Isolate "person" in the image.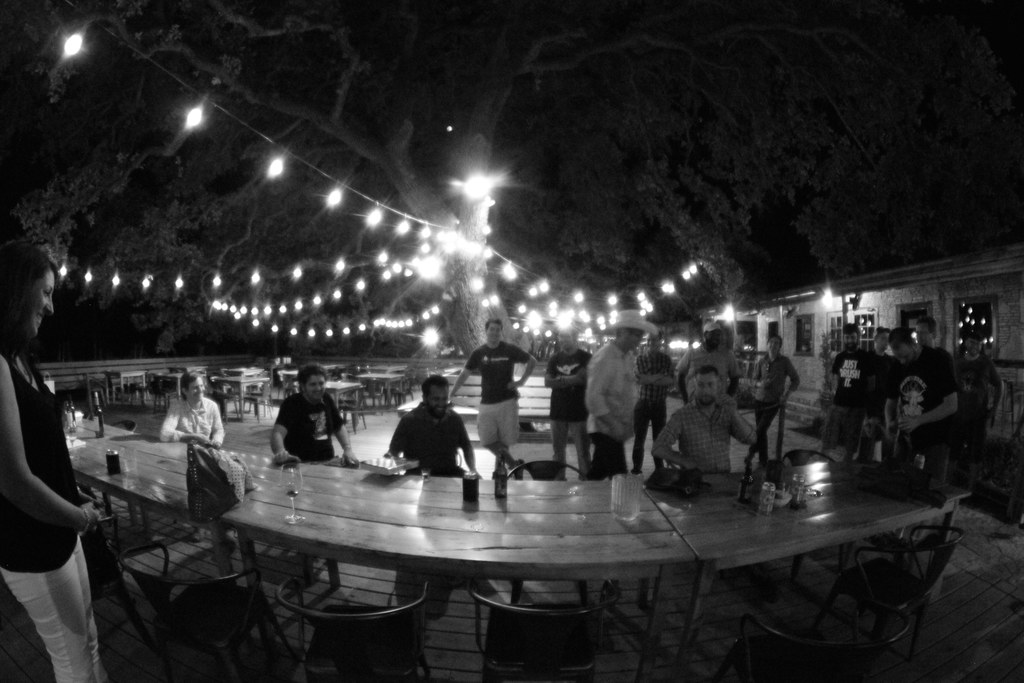
Isolated region: [378,375,477,482].
